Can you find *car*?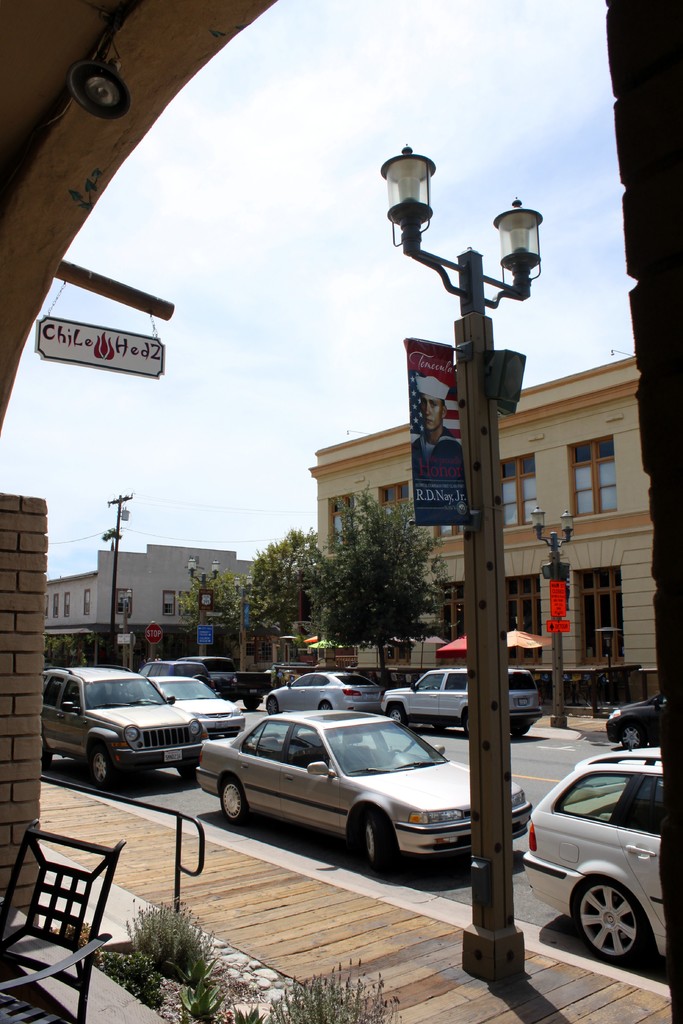
Yes, bounding box: [146, 675, 246, 739].
